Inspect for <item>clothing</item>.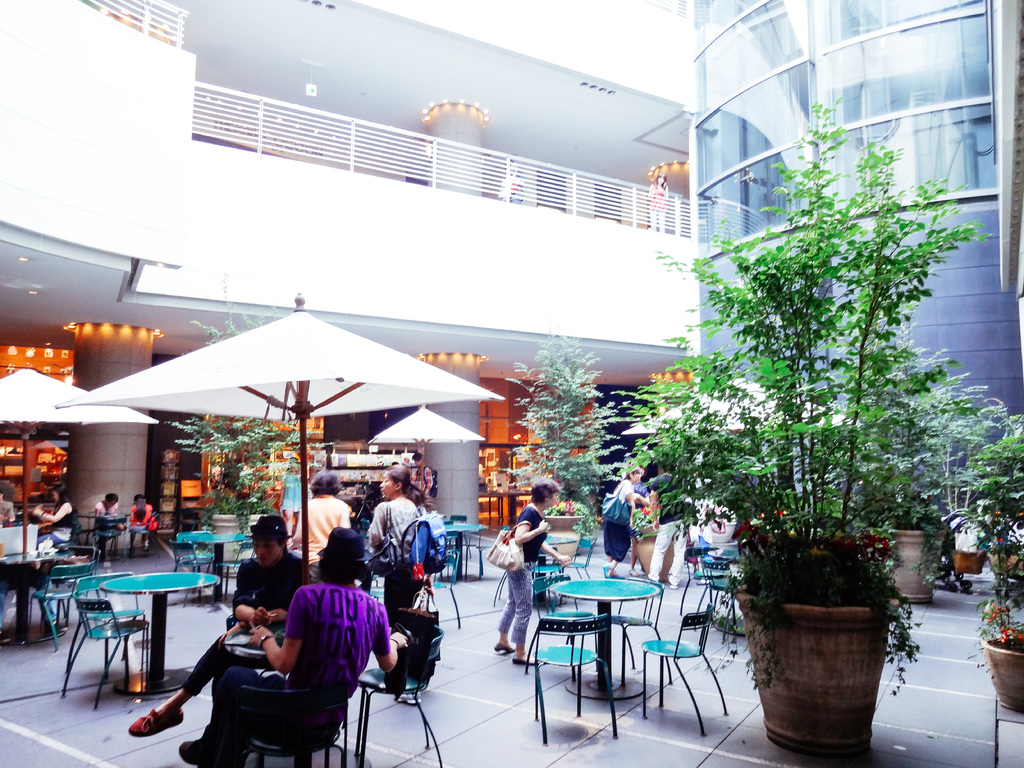
Inspection: rect(217, 578, 376, 733).
